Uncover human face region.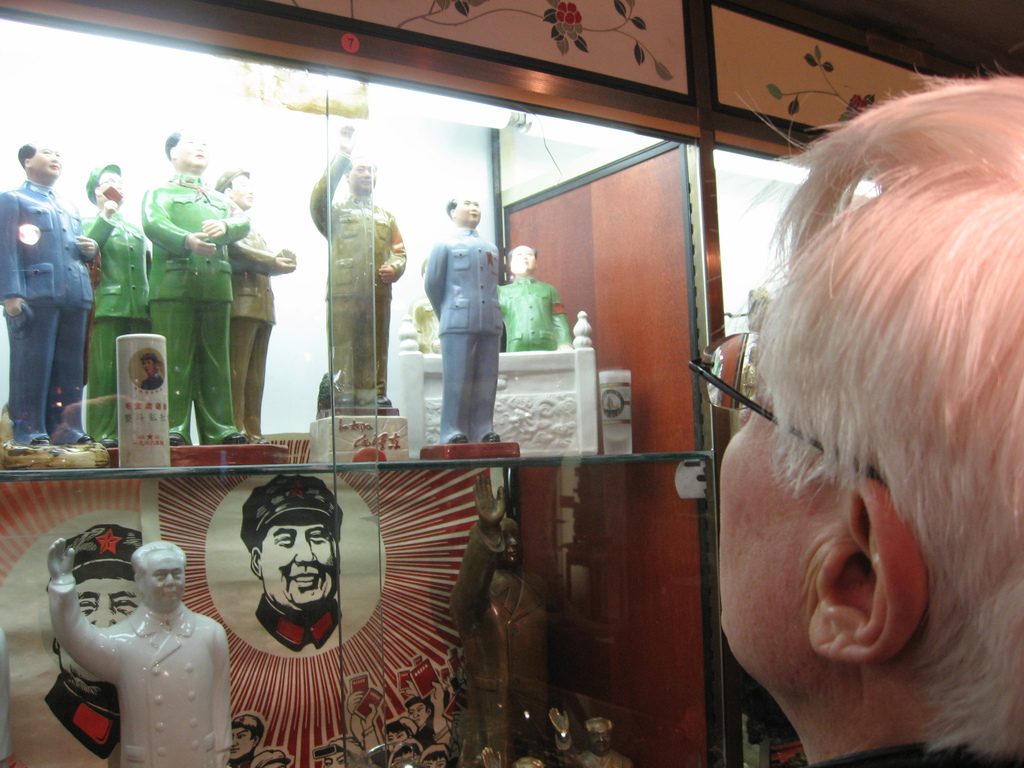
Uncovered: crop(457, 191, 484, 227).
